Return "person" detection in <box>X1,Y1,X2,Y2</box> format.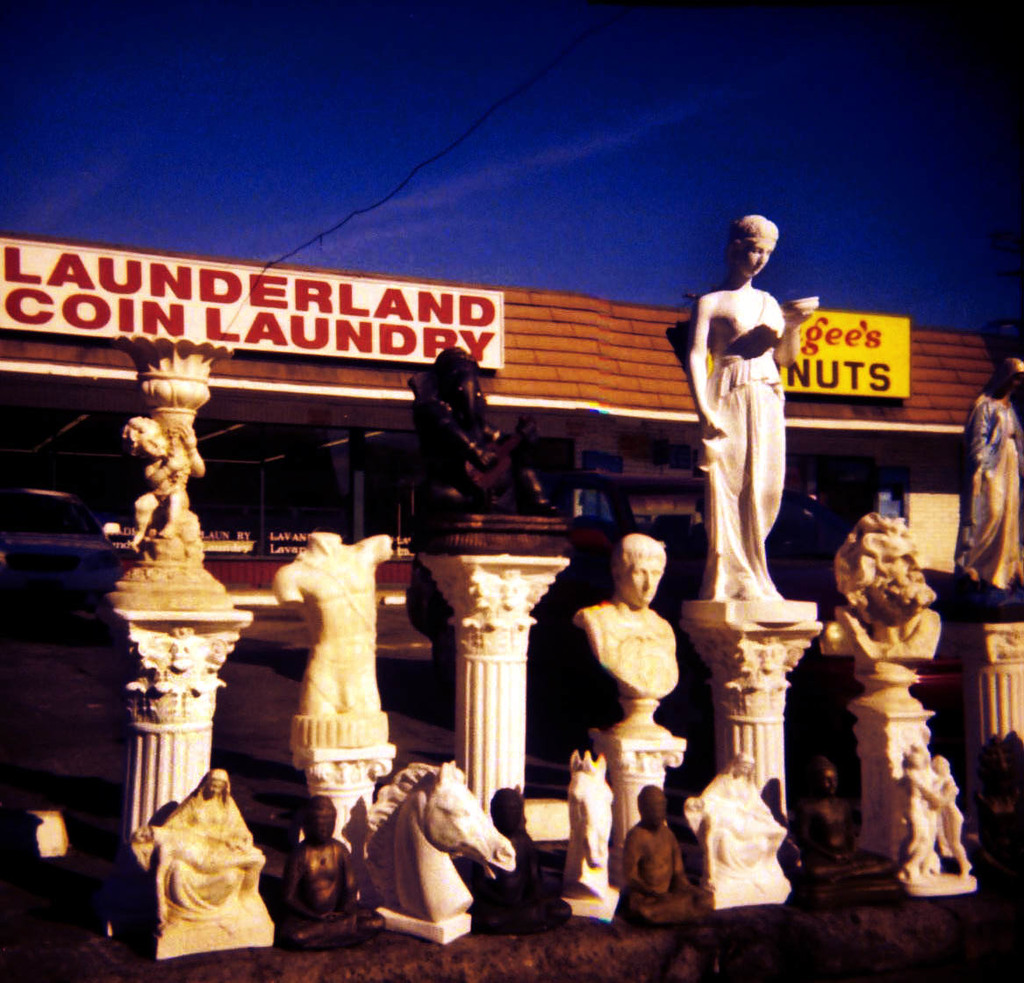
<box>684,212,813,600</box>.
